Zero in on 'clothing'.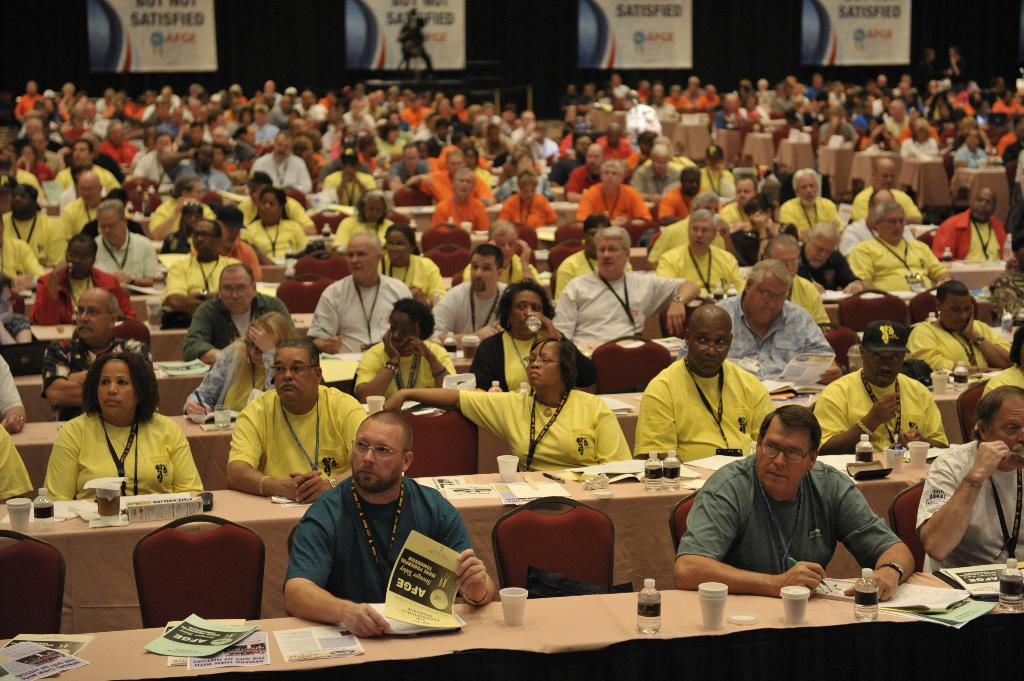
Zeroed in: <region>31, 268, 146, 324</region>.
